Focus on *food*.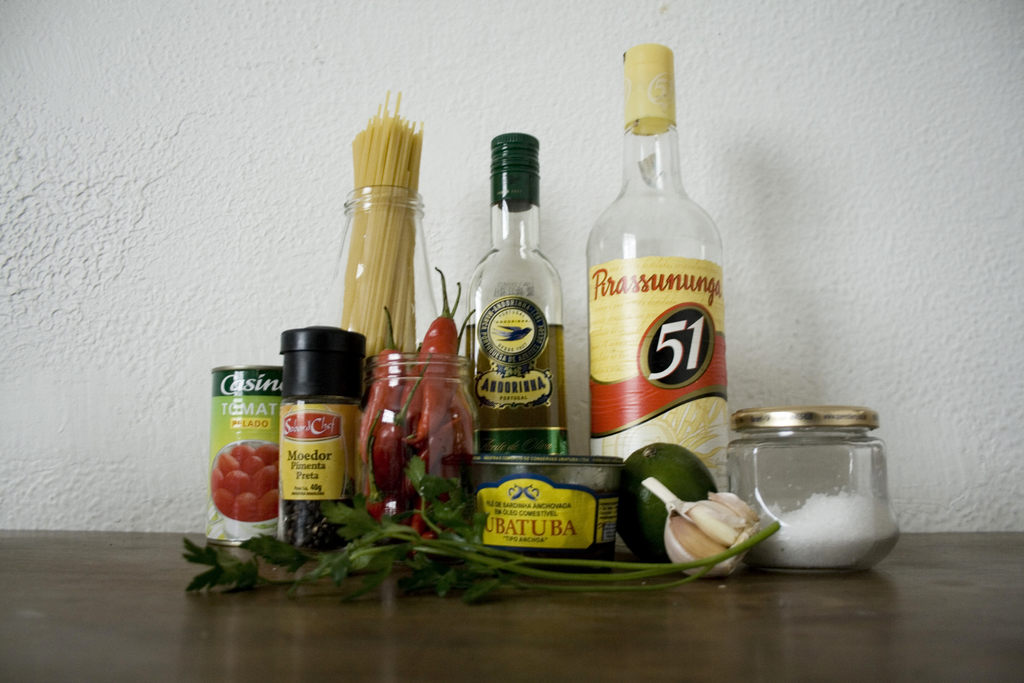
Focused at box=[179, 495, 778, 607].
